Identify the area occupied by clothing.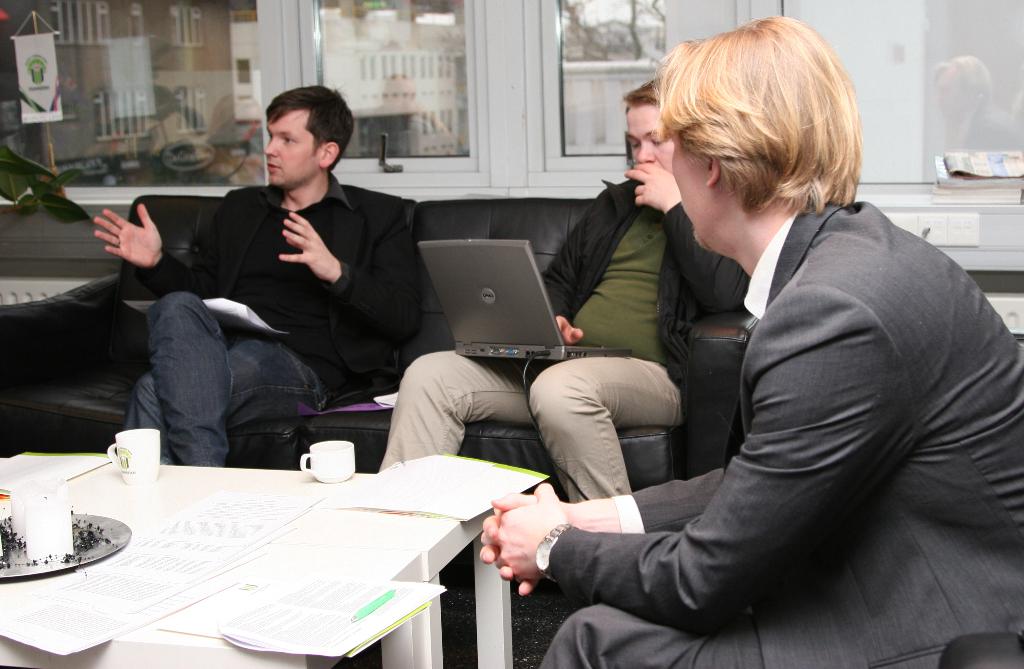
Area: [left=380, top=364, right=684, bottom=513].
